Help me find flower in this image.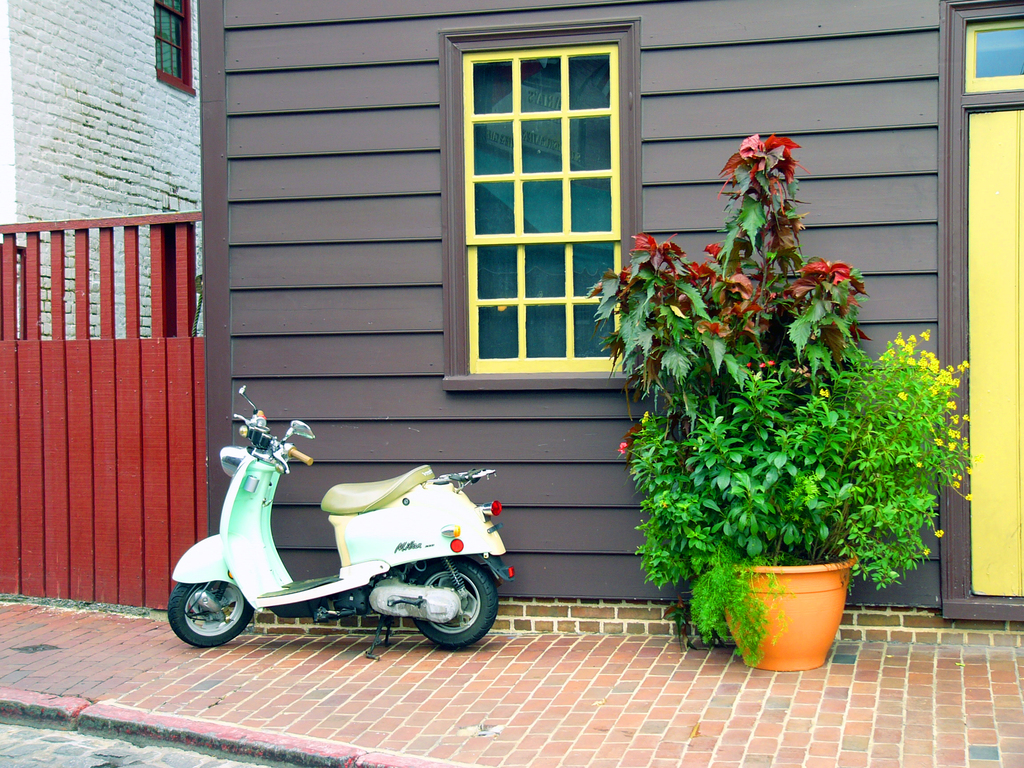
Found it: BBox(727, 122, 811, 191).
